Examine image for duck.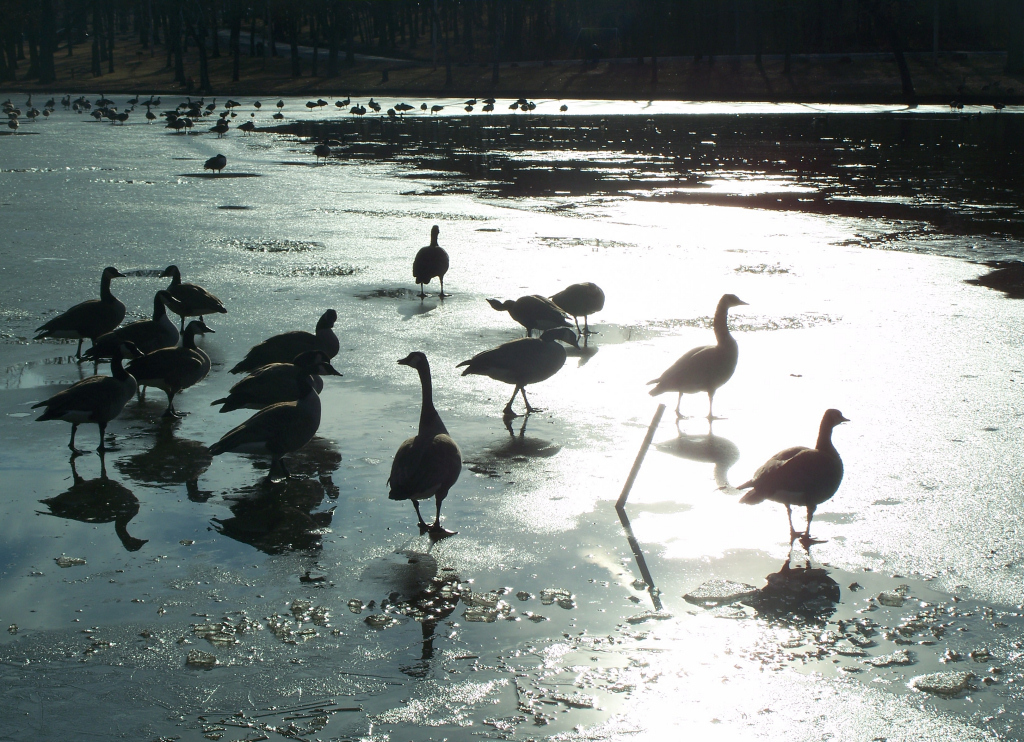
Examination result: l=483, t=98, r=491, b=116.
